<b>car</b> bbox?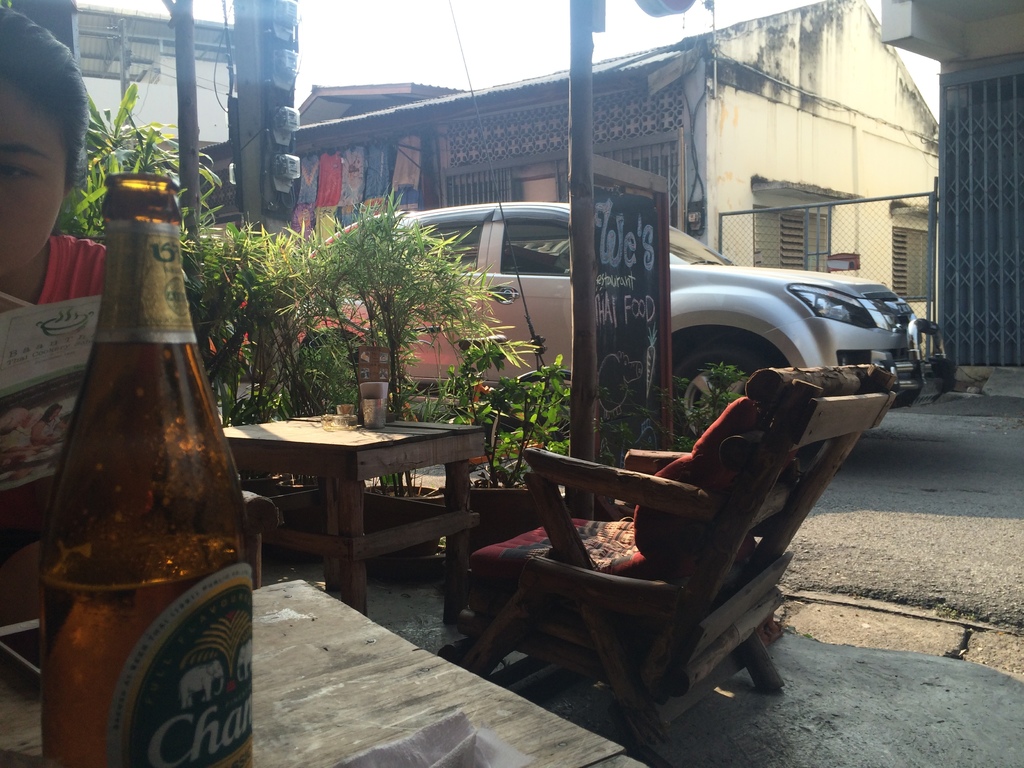
<box>312,203,957,449</box>
